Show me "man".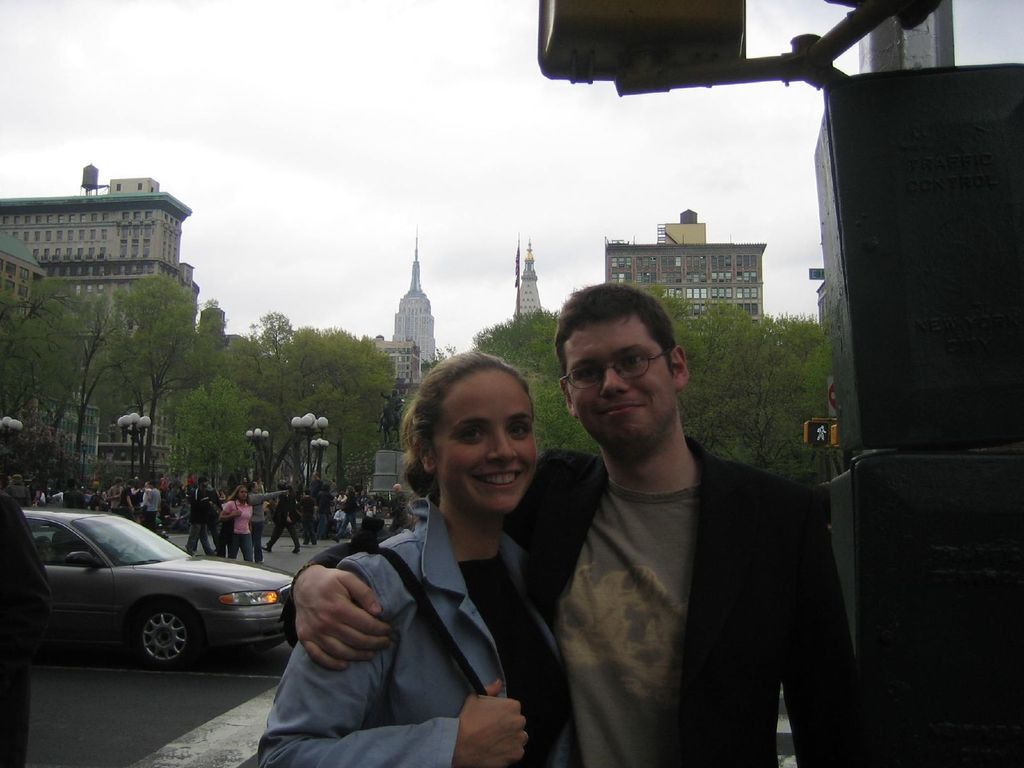
"man" is here: [38, 489, 51, 507].
